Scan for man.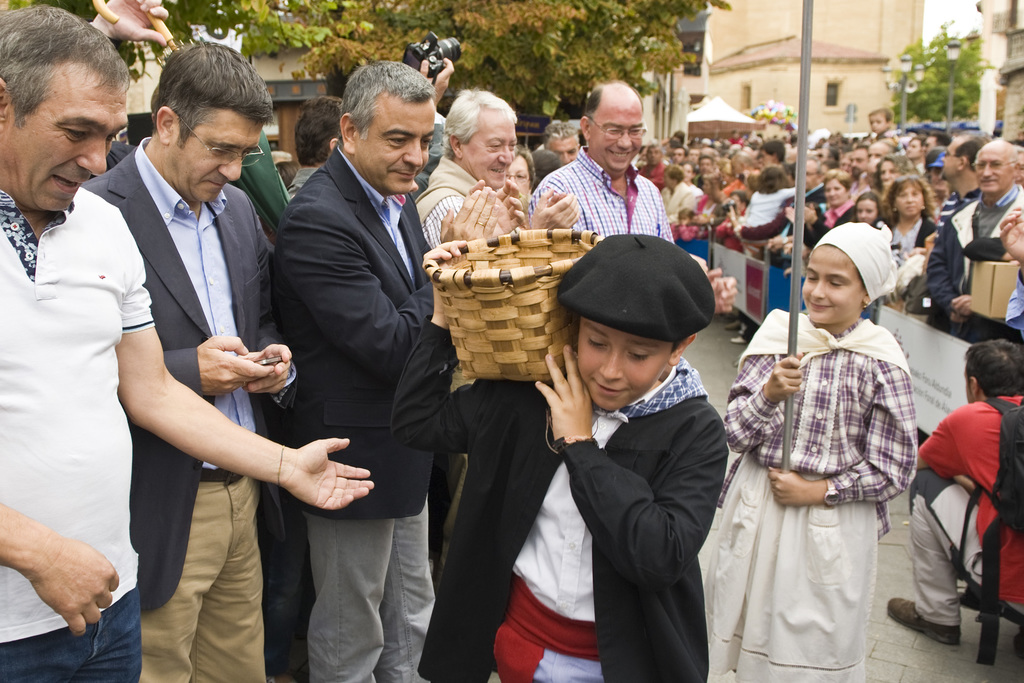
Scan result: [x1=405, y1=79, x2=588, y2=251].
